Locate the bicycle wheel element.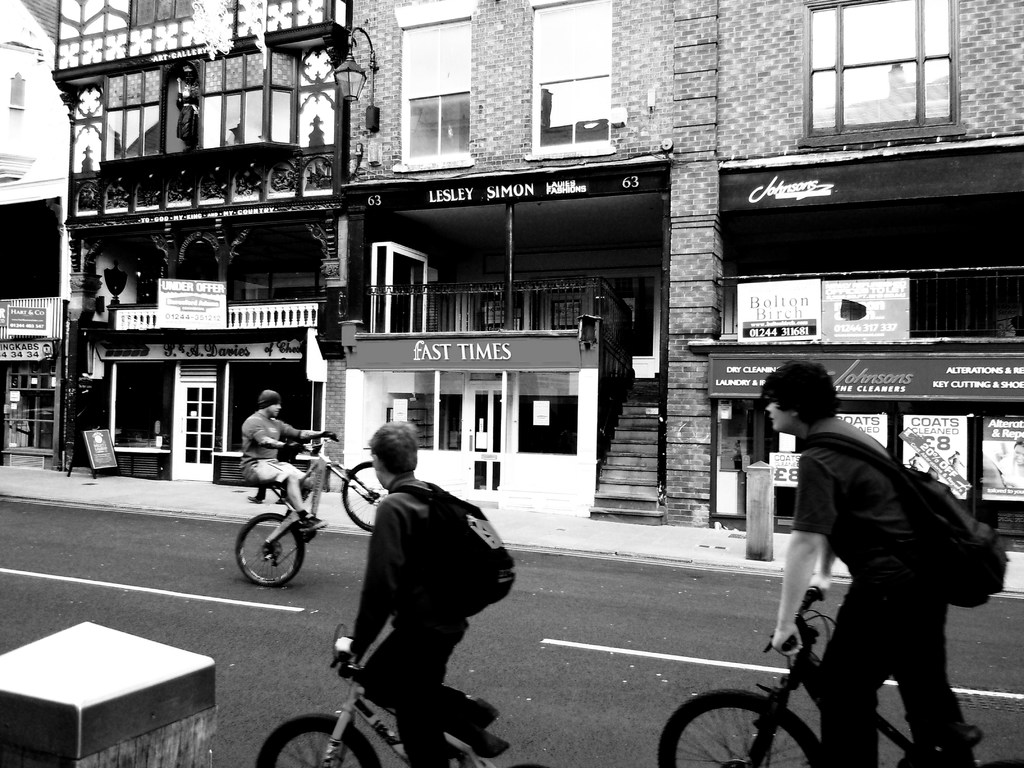
Element bbox: bbox=[230, 524, 302, 600].
